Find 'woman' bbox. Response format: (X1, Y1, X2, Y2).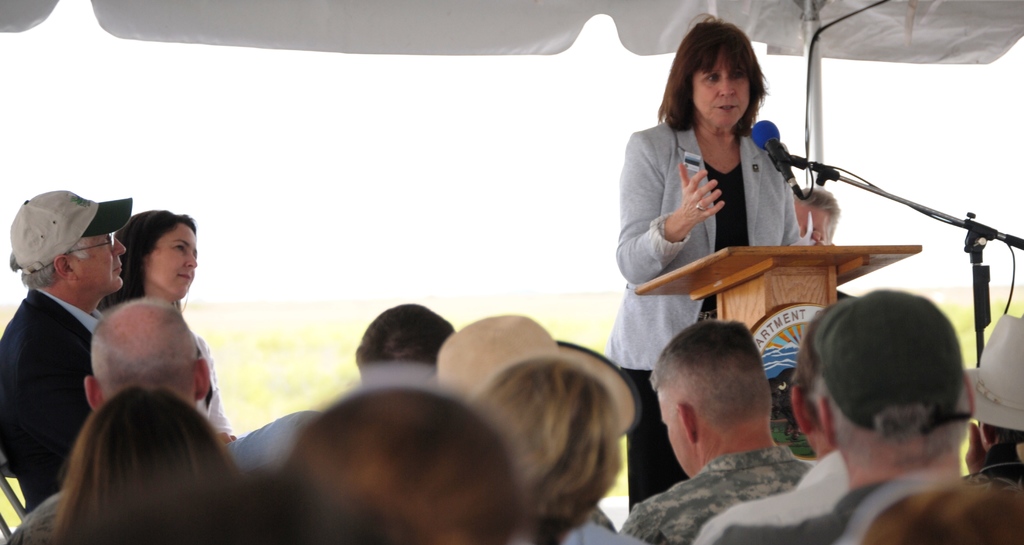
(98, 209, 234, 446).
